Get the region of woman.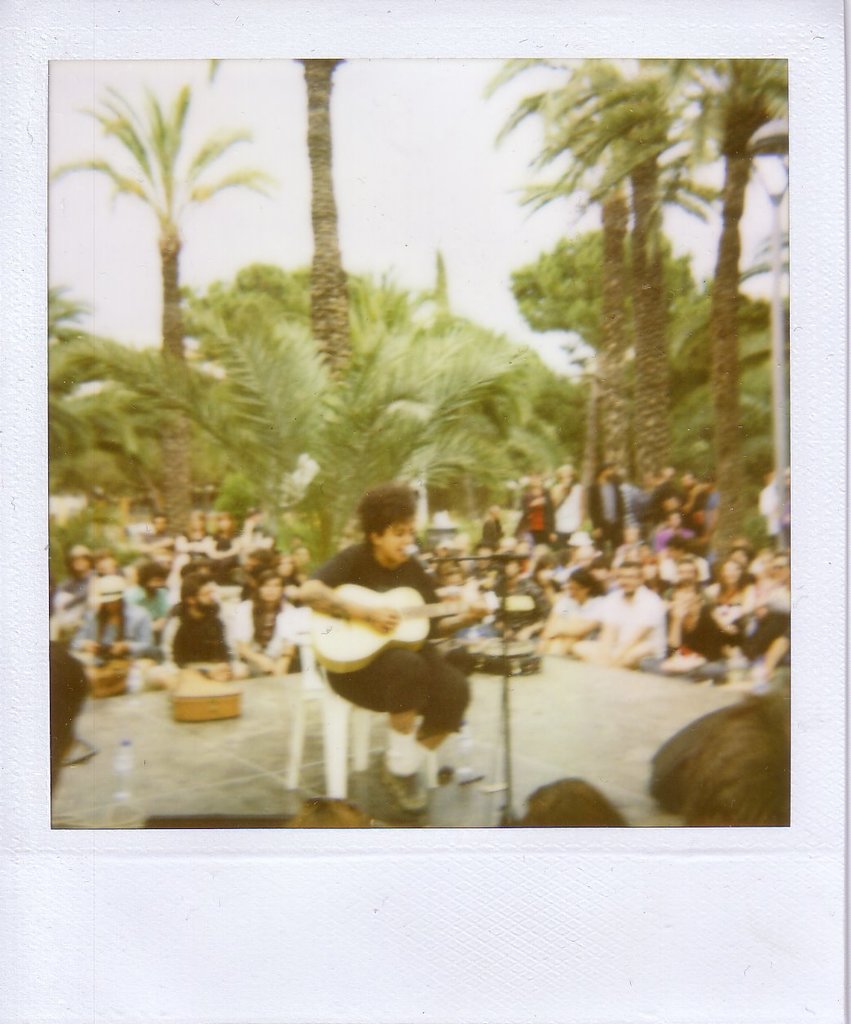
<box>293,482,493,825</box>.
